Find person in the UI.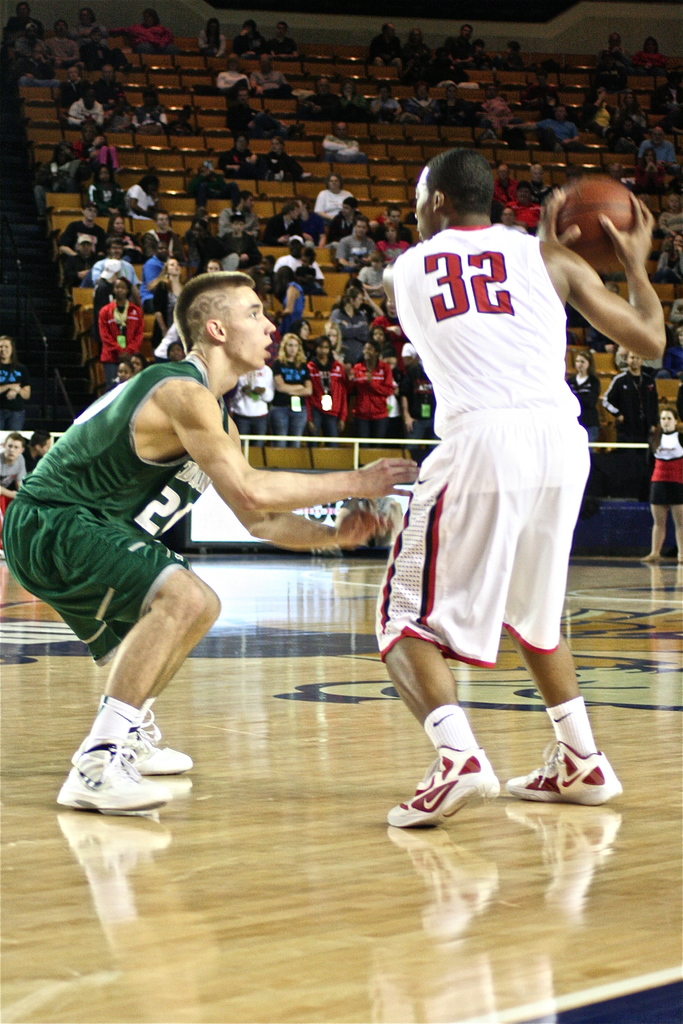
UI element at {"left": 433, "top": 84, "right": 477, "bottom": 131}.
